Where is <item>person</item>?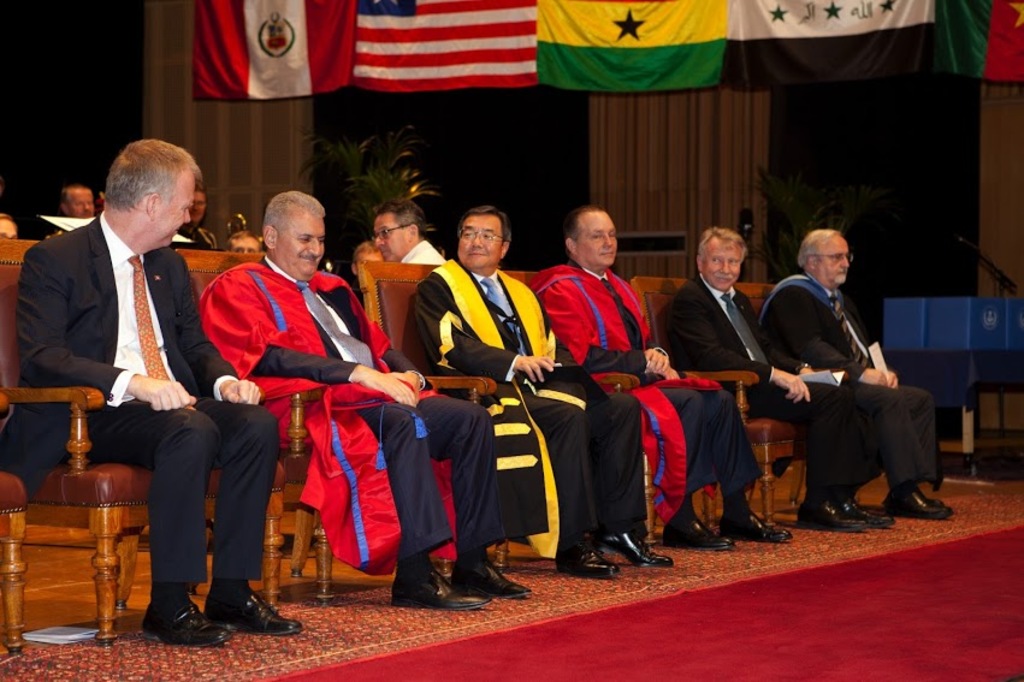
42 179 96 237.
